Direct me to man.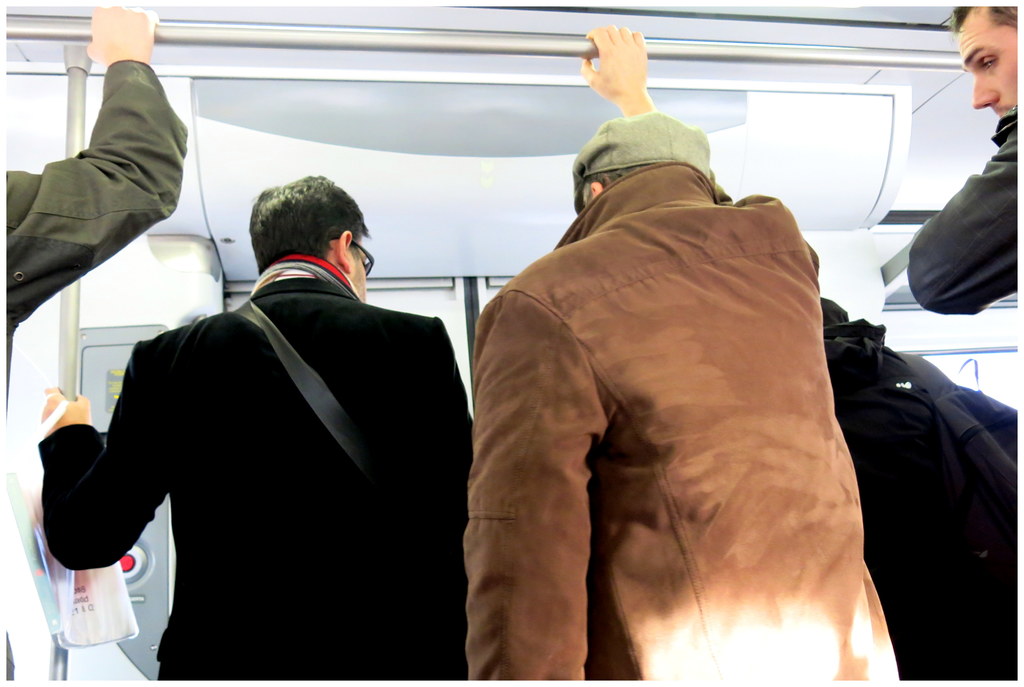
Direction: box(911, 3, 1020, 308).
